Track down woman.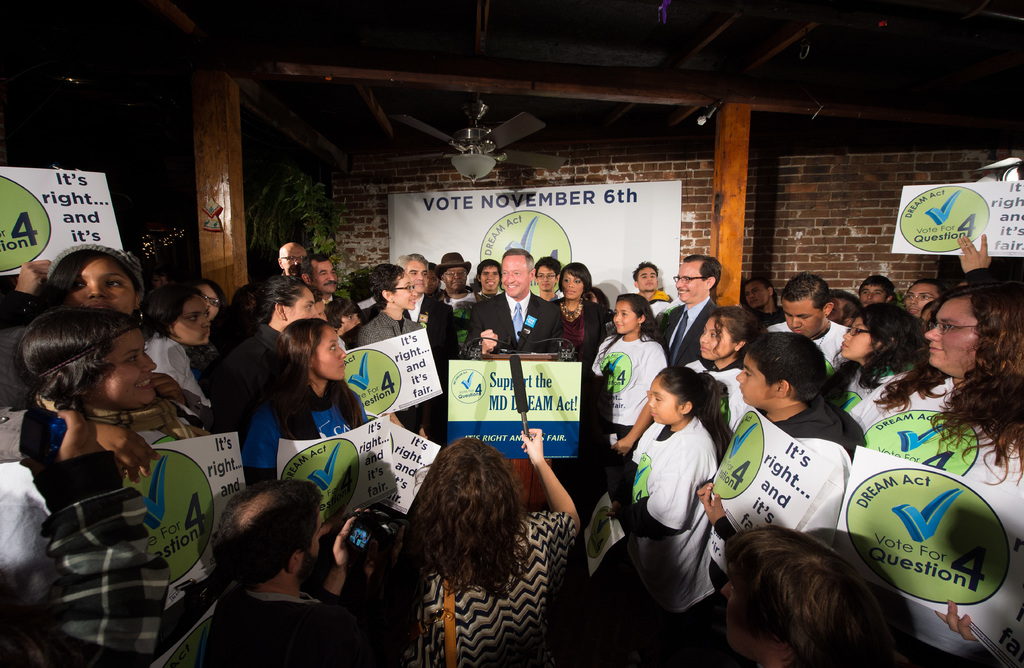
Tracked to [x1=609, y1=365, x2=735, y2=667].
